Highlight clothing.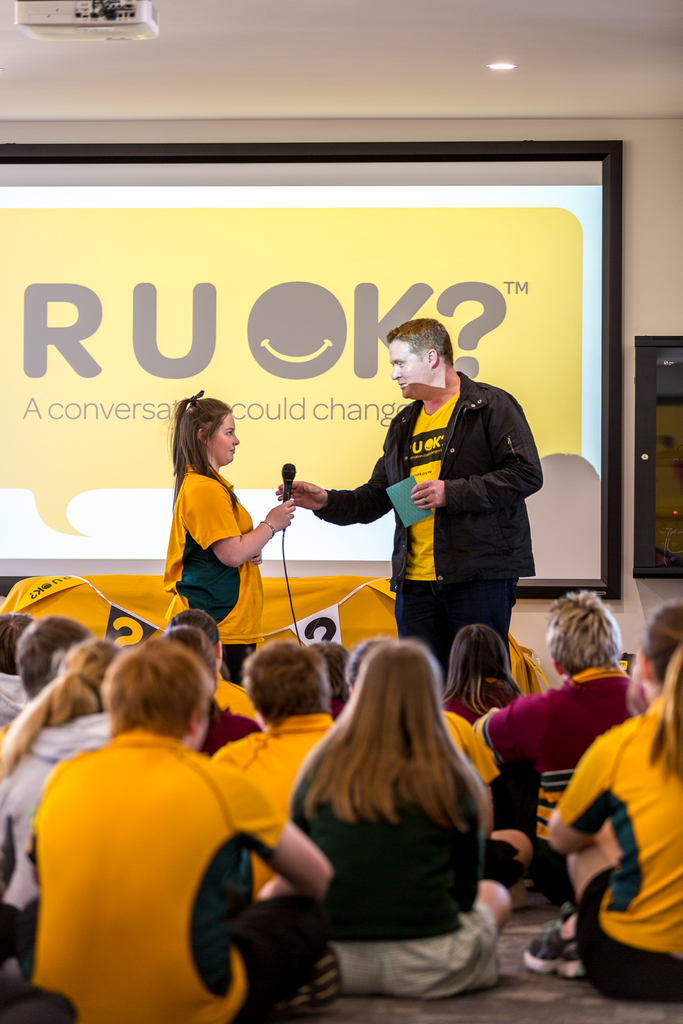
Highlighted region: 0:712:107:915.
